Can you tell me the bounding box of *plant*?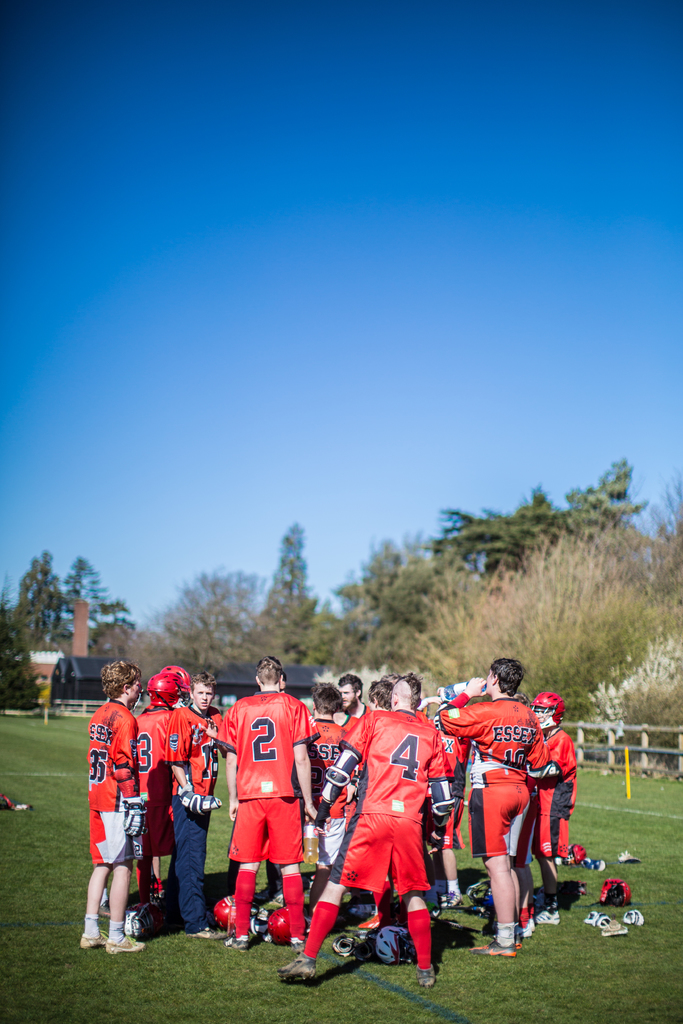
(left=618, top=679, right=681, bottom=761).
